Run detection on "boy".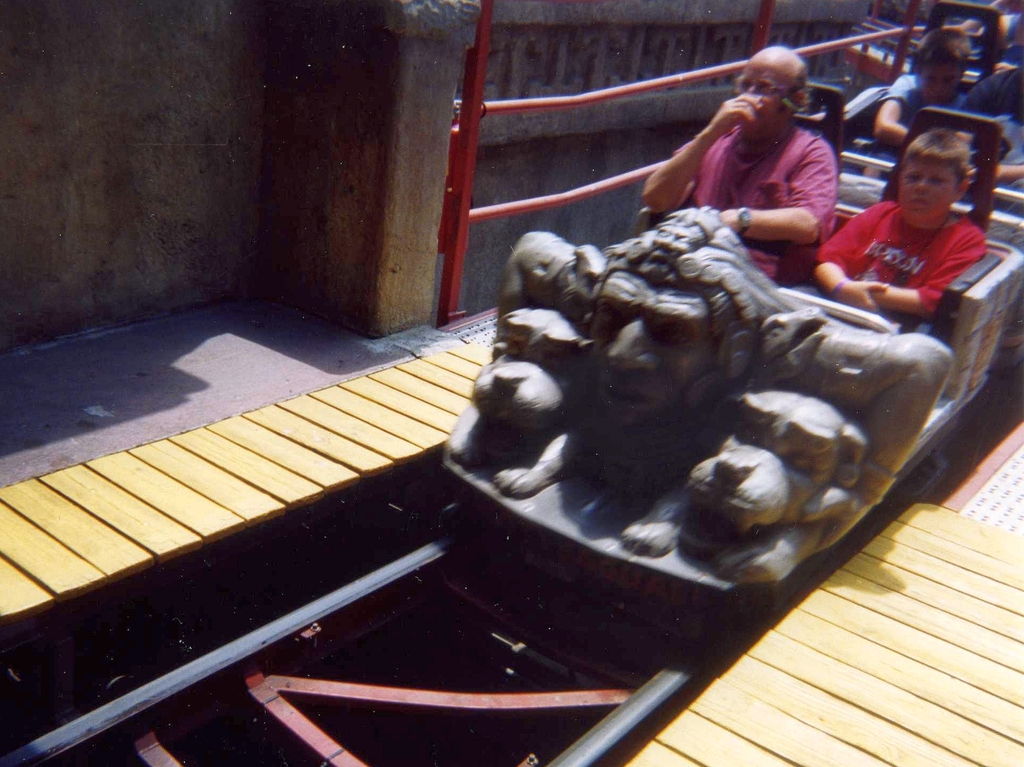
Result: BBox(847, 27, 973, 163).
